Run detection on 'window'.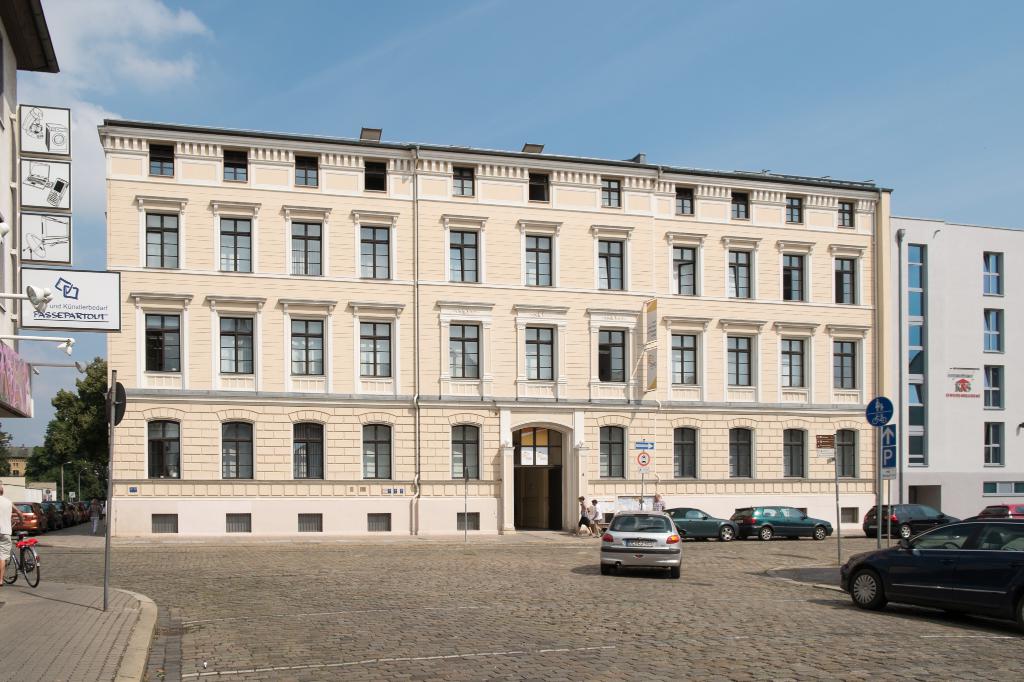
Result: [left=145, top=212, right=179, bottom=267].
